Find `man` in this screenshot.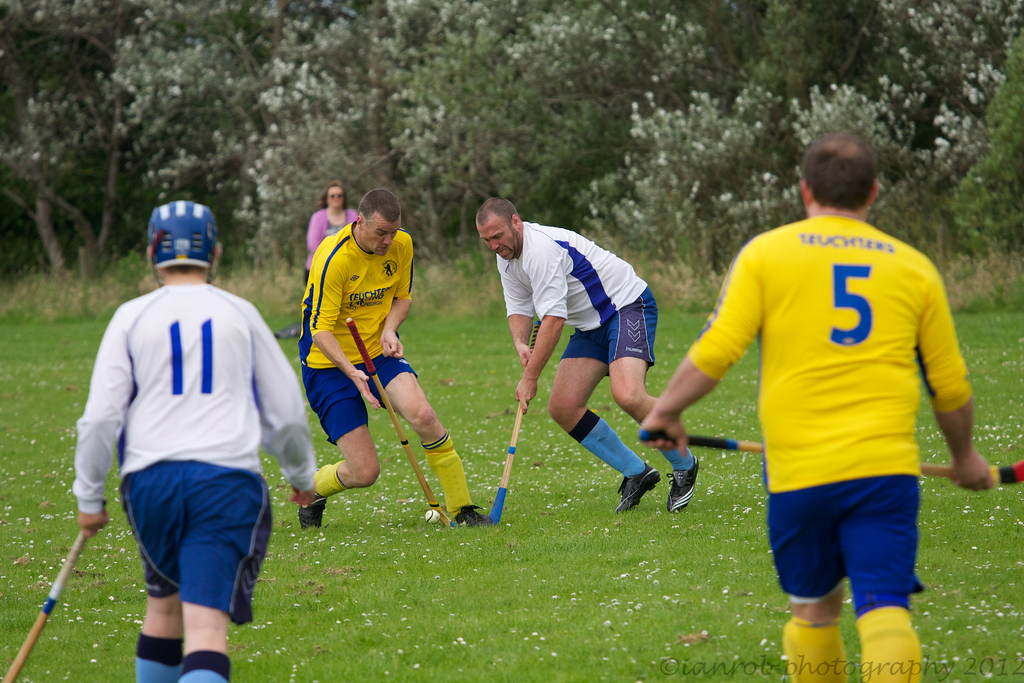
The bounding box for `man` is region(294, 192, 493, 534).
